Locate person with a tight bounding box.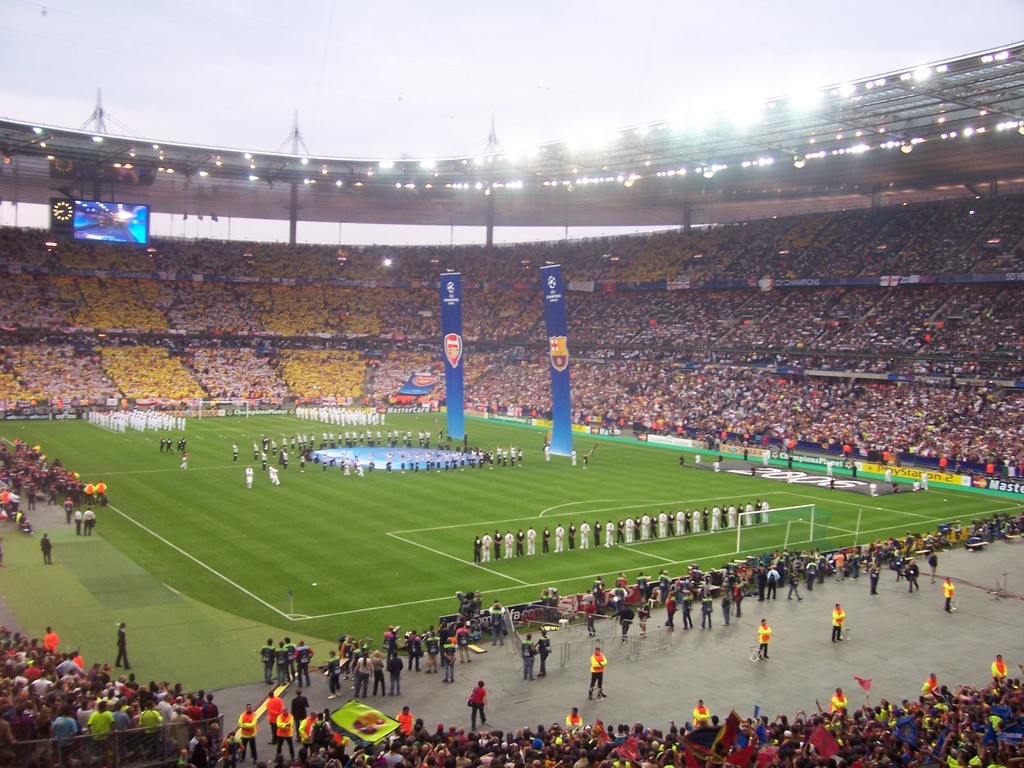
bbox=[73, 506, 78, 533].
